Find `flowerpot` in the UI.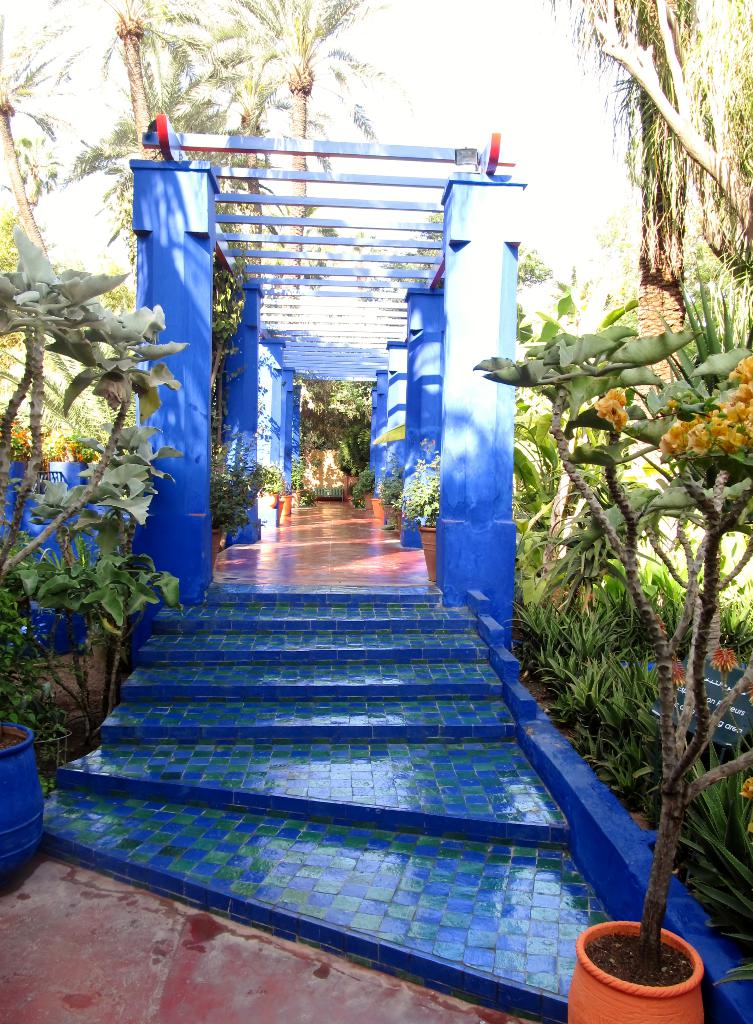
UI element at 581, 913, 716, 1017.
